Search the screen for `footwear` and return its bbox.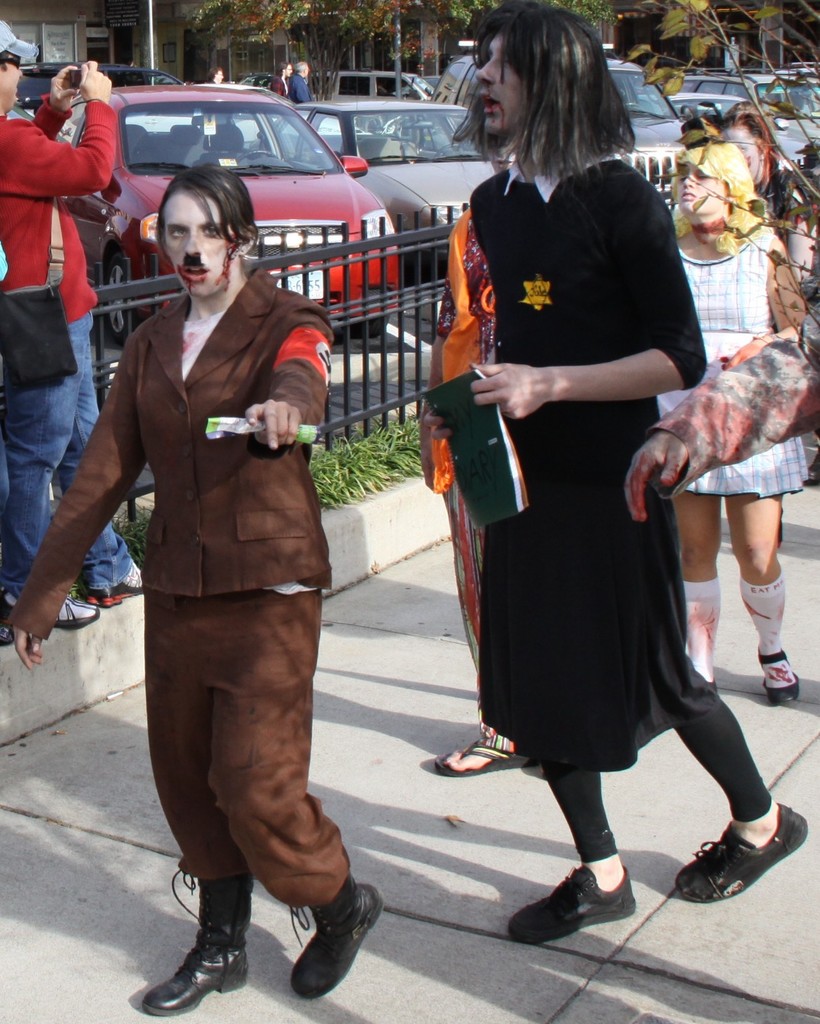
Found: [504,858,637,943].
